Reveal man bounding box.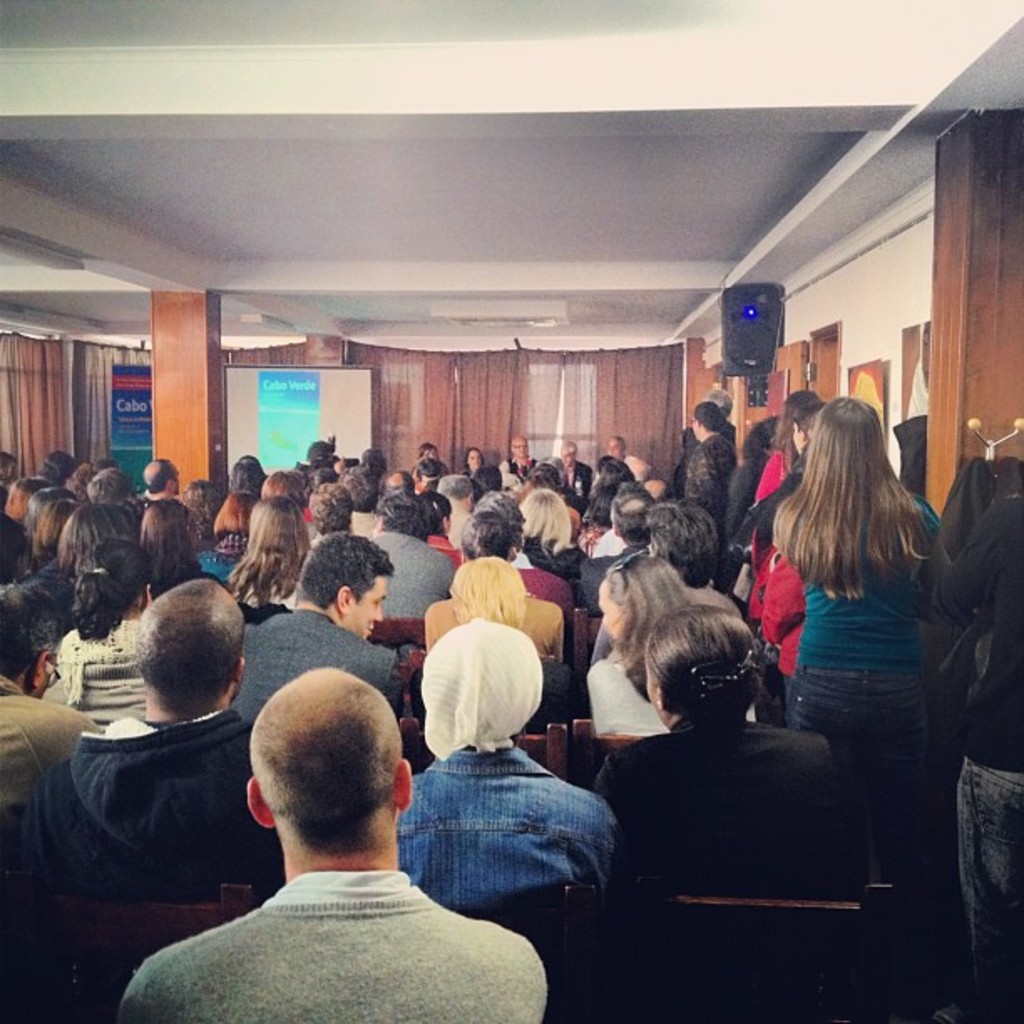
Revealed: (365, 494, 458, 622).
